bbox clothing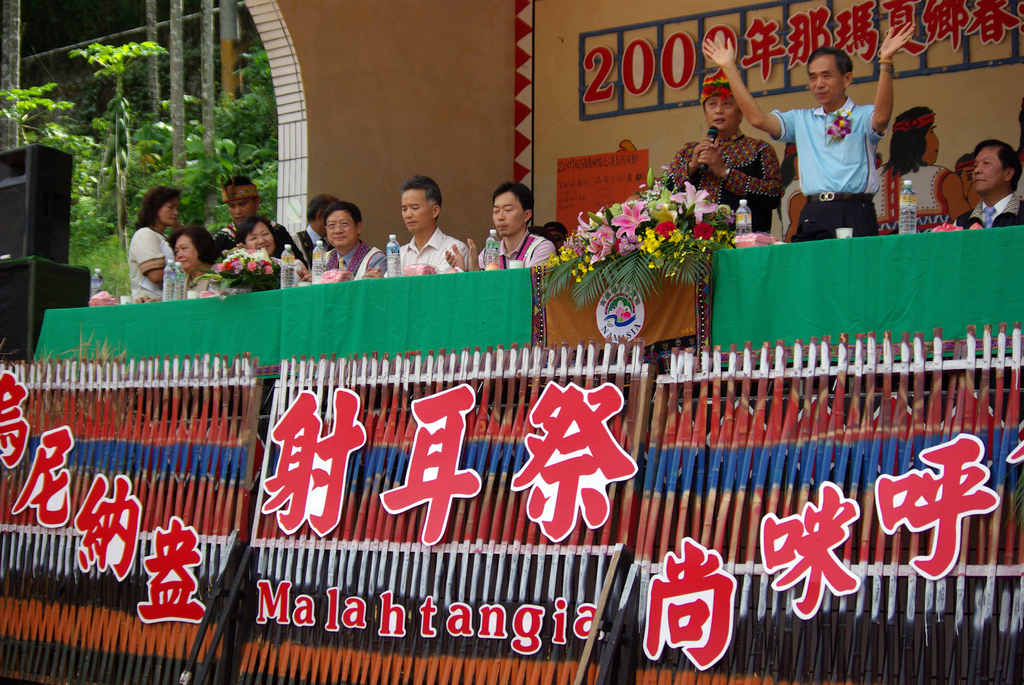
(left=788, top=74, right=886, bottom=214)
